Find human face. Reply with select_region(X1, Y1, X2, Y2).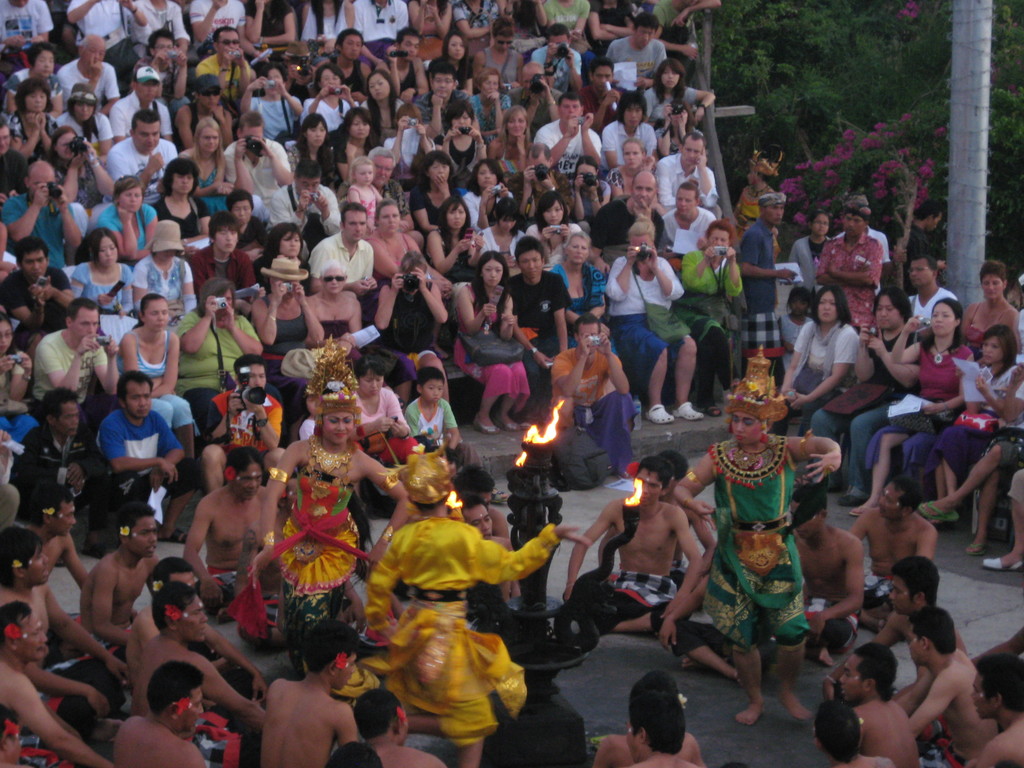
select_region(628, 230, 652, 262).
